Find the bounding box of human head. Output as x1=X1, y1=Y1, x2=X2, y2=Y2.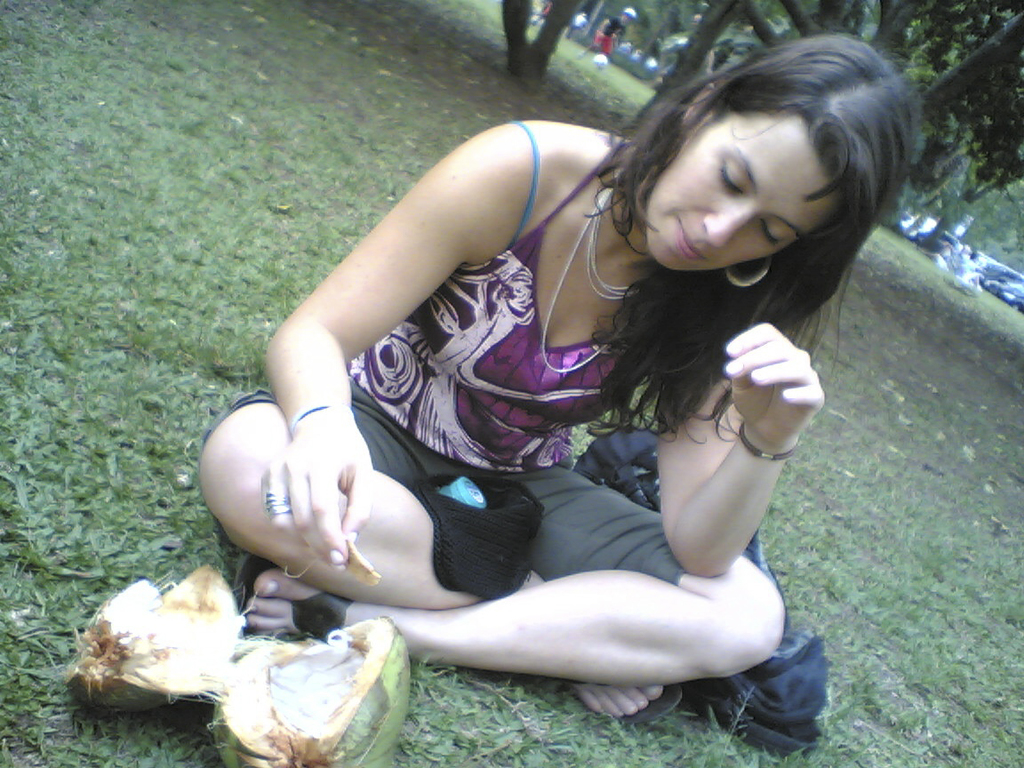
x1=623, y1=46, x2=900, y2=261.
